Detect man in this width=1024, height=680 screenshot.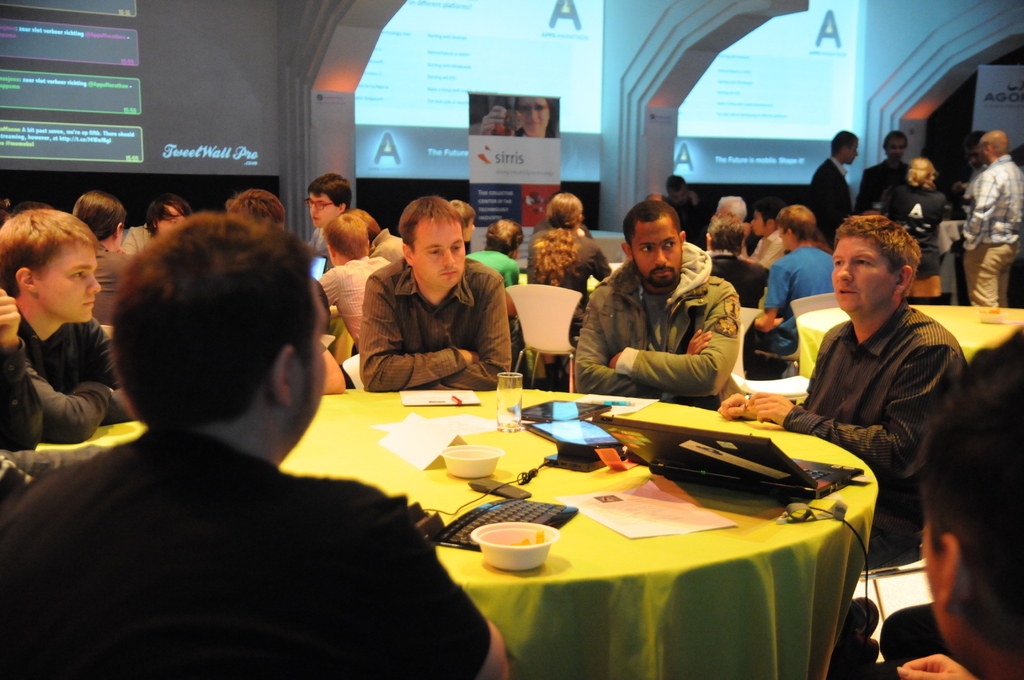
Detection: 572,197,775,404.
